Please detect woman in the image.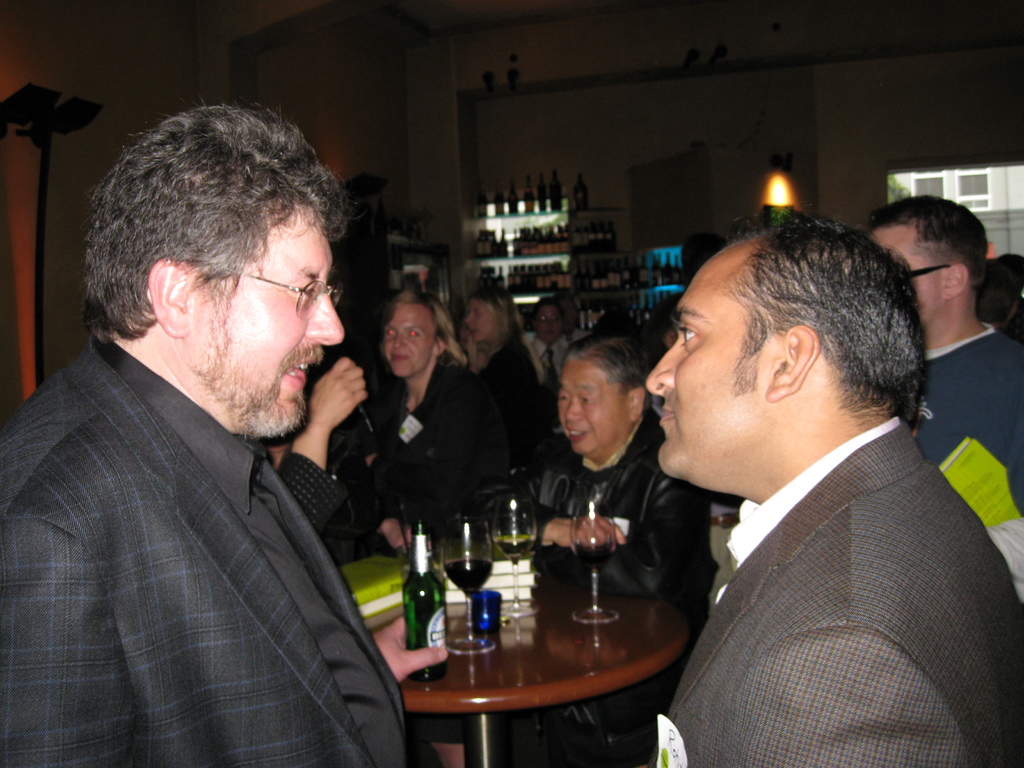
pyautogui.locateOnScreen(463, 288, 540, 465).
